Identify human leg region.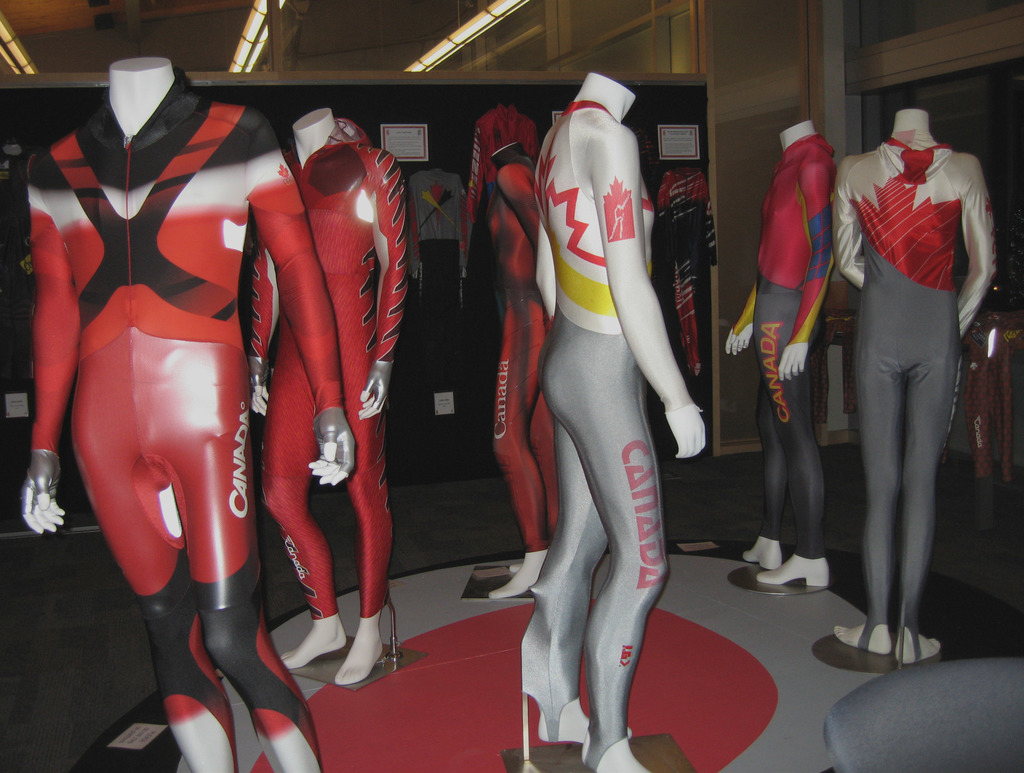
Region: (751,278,831,587).
